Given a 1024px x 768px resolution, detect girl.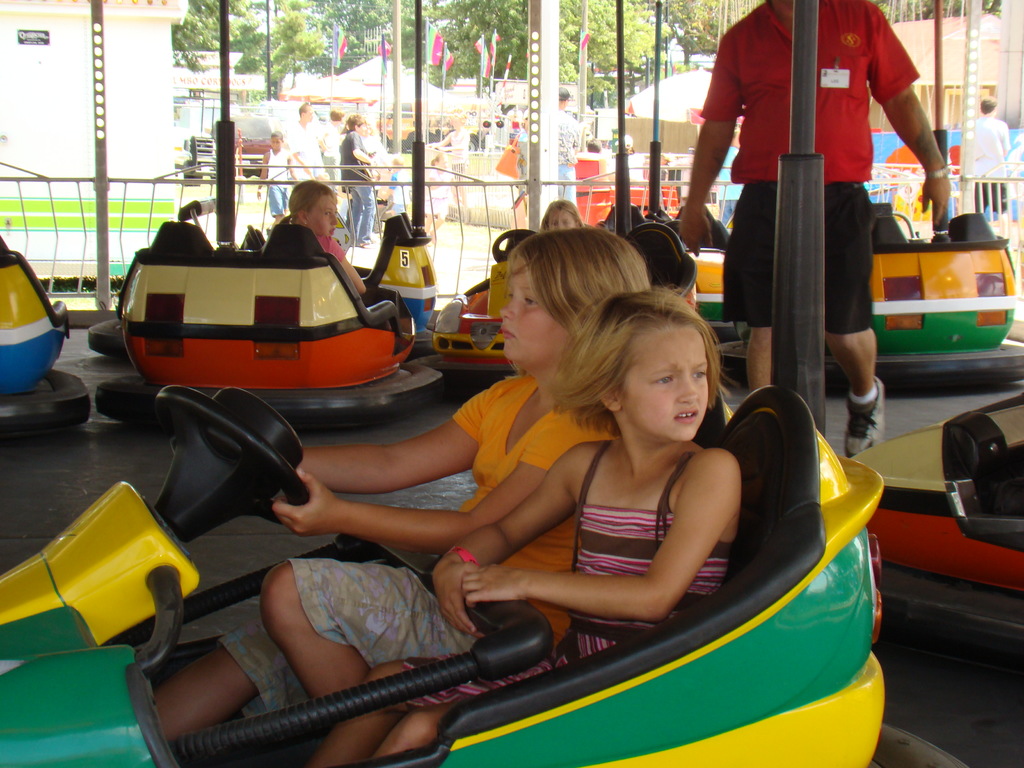
crop(266, 228, 646, 688).
